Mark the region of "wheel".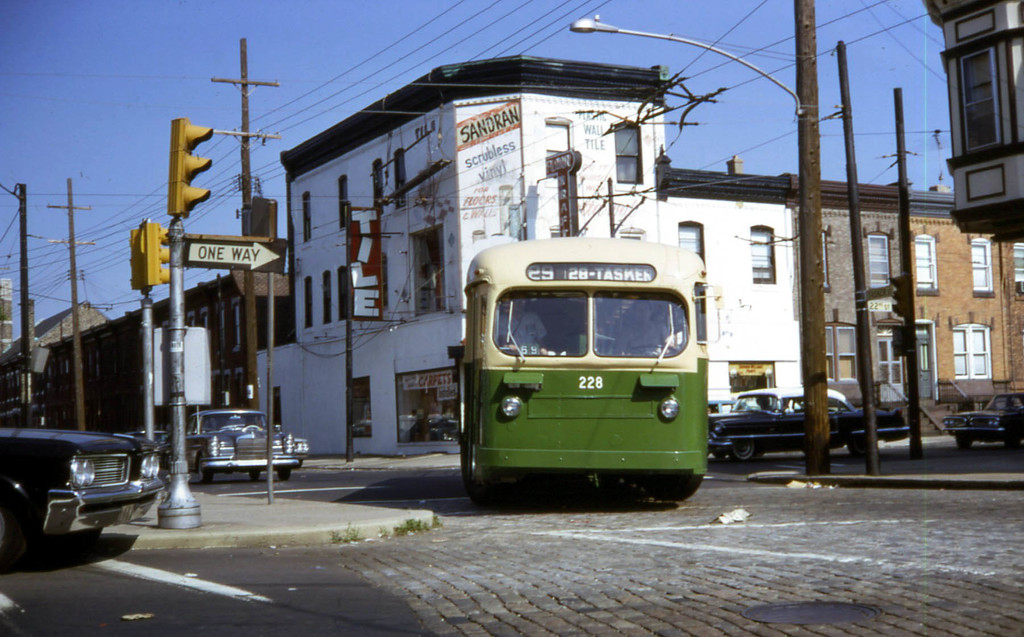
Region: select_region(631, 346, 675, 355).
